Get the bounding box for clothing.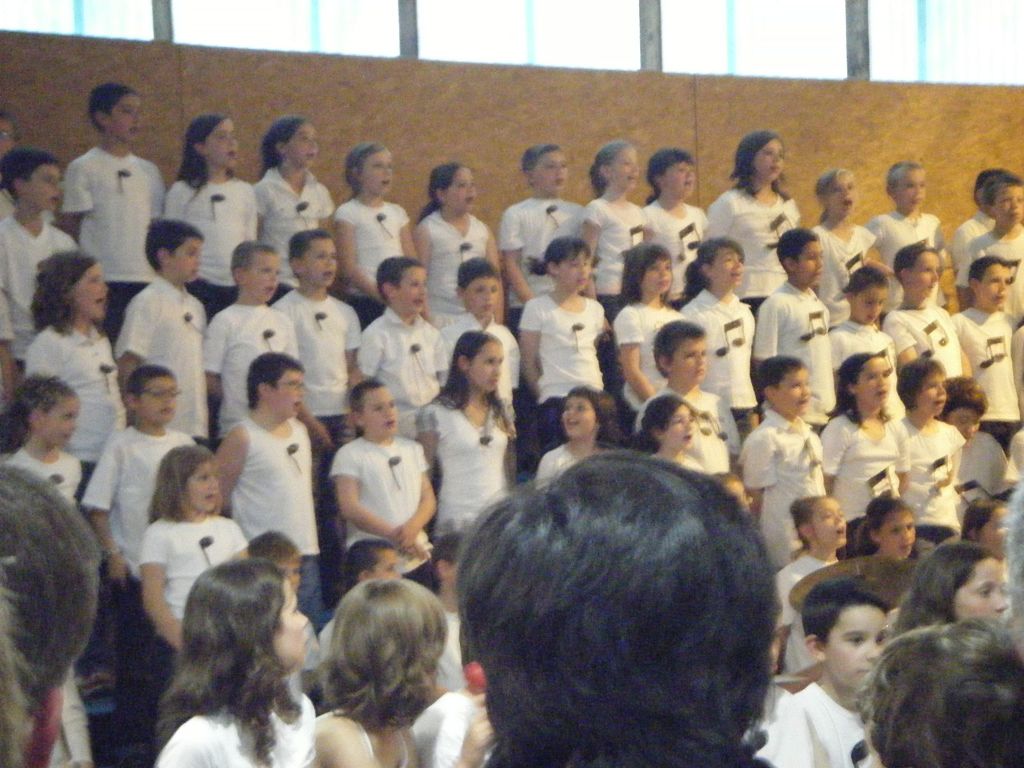
crop(583, 195, 643, 304).
